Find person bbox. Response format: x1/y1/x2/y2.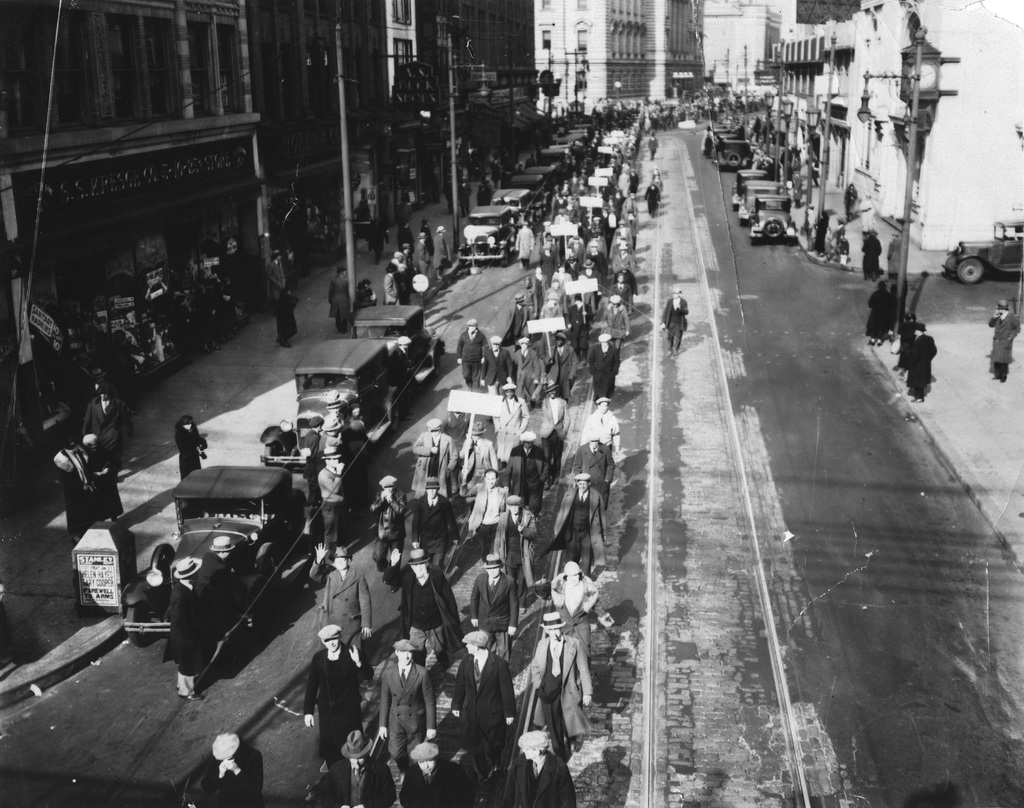
316/416/340/456.
